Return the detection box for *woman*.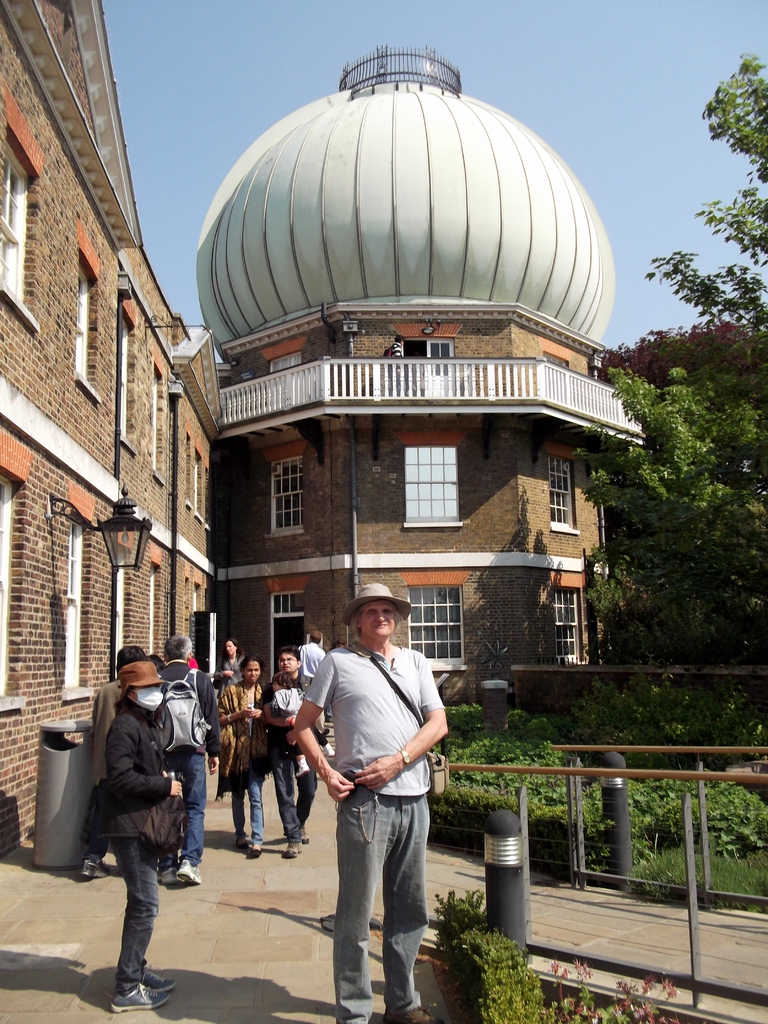
x1=74, y1=624, x2=207, y2=1008.
